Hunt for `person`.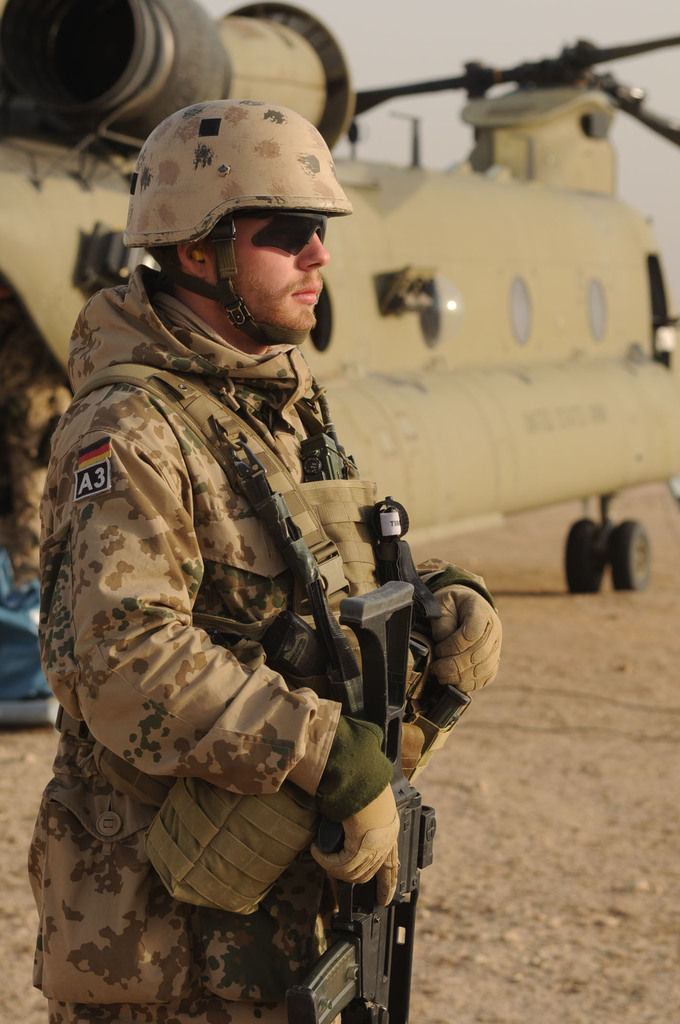
Hunted down at box=[27, 93, 501, 1023].
